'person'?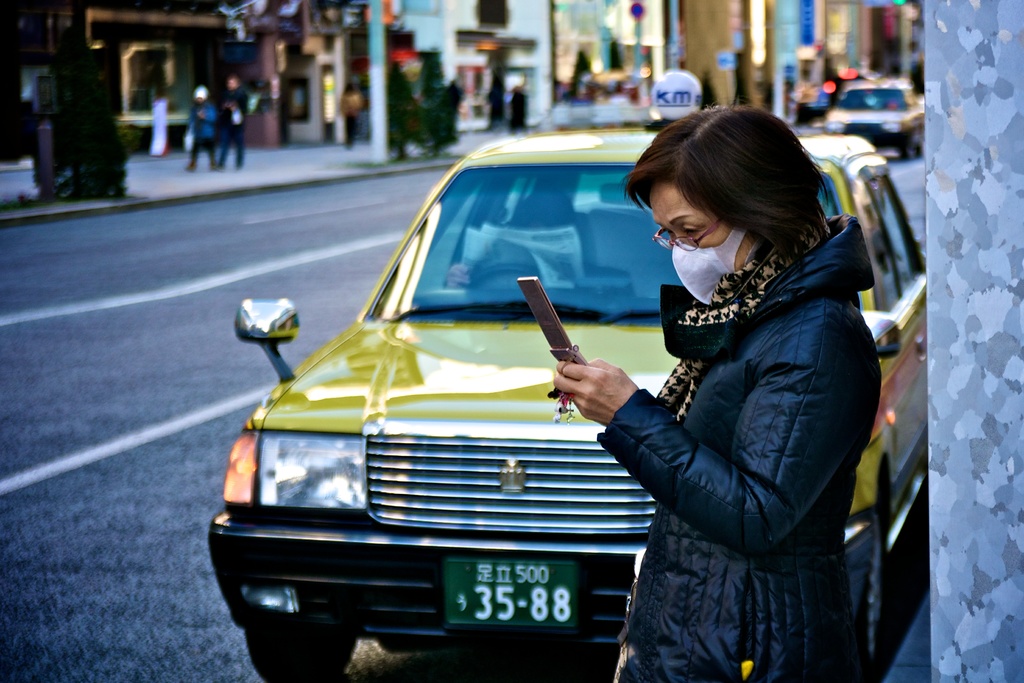
box(215, 78, 249, 168)
